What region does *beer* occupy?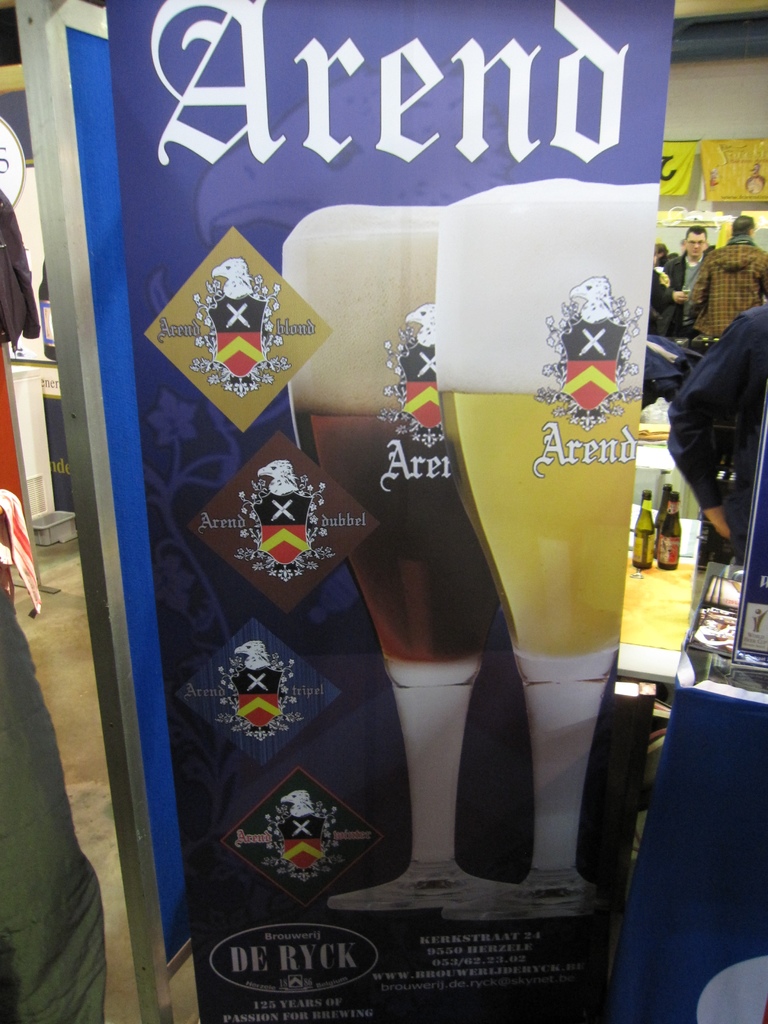
Rect(631, 490, 655, 567).
